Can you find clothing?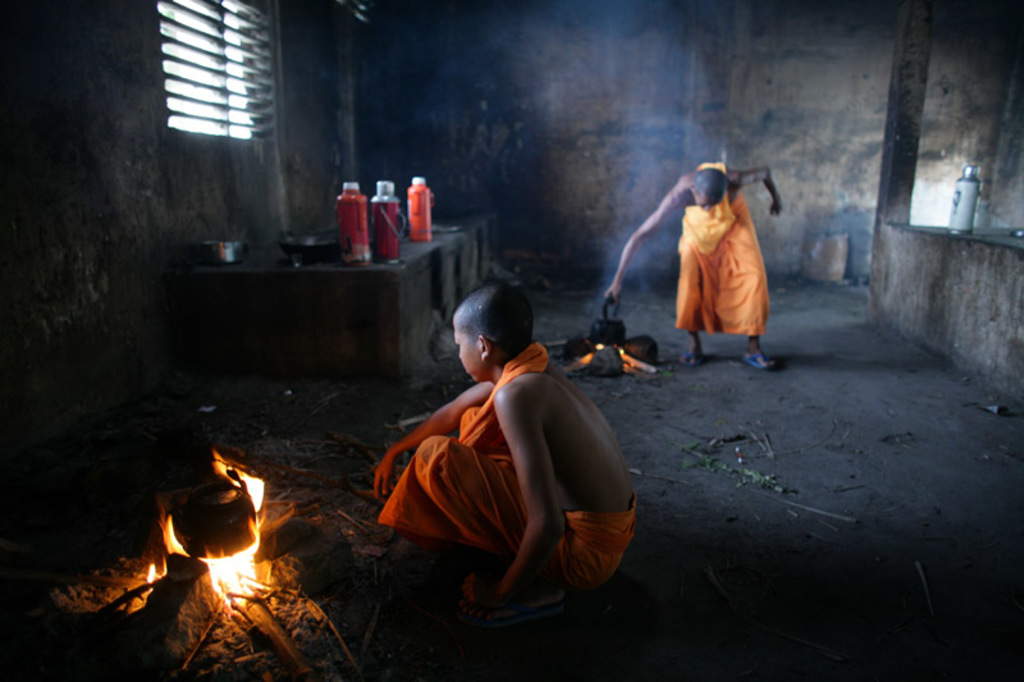
Yes, bounding box: {"x1": 675, "y1": 157, "x2": 767, "y2": 335}.
